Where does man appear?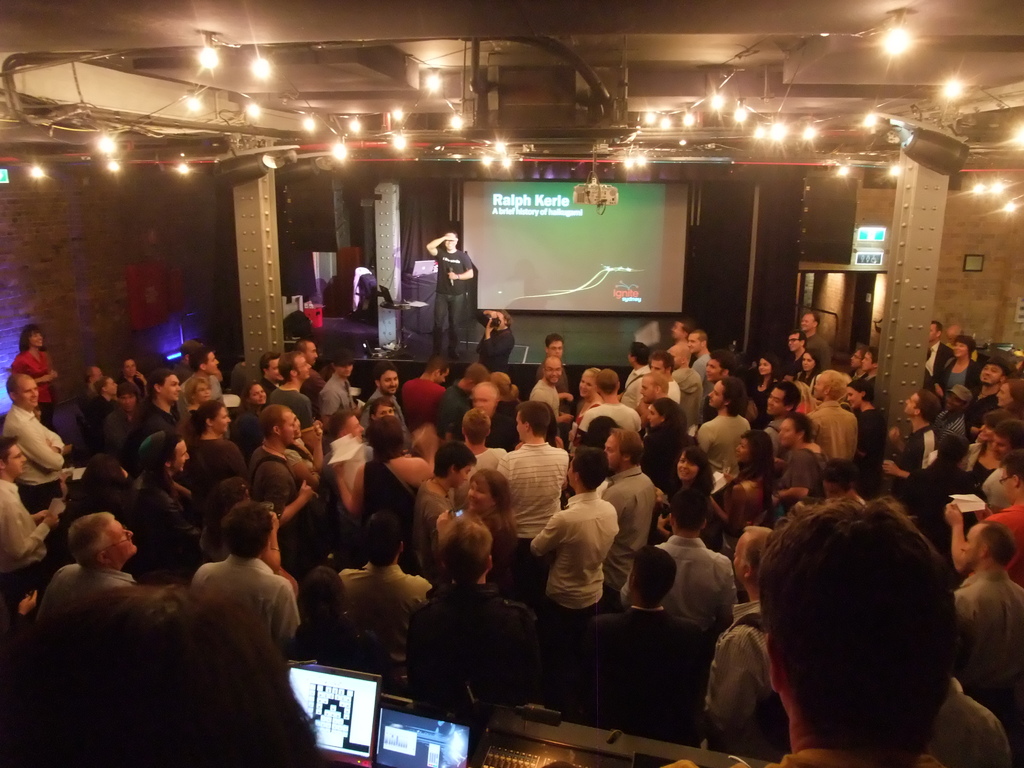
Appears at {"x1": 600, "y1": 428, "x2": 657, "y2": 572}.
